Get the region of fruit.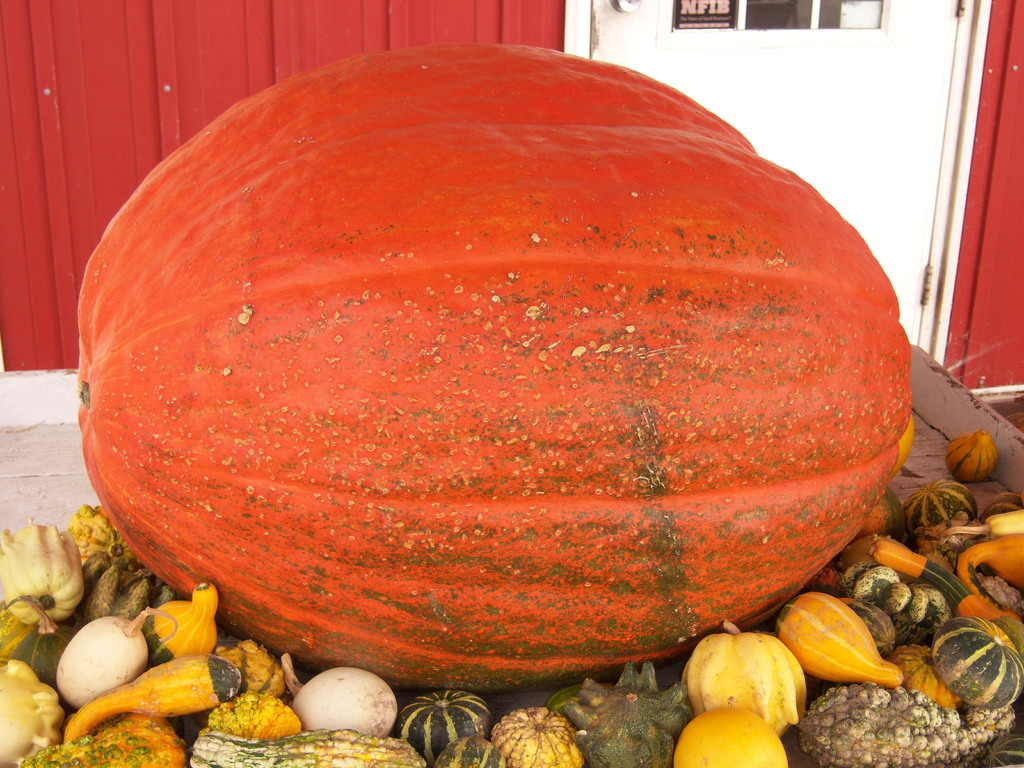
select_region(943, 431, 1002, 483).
